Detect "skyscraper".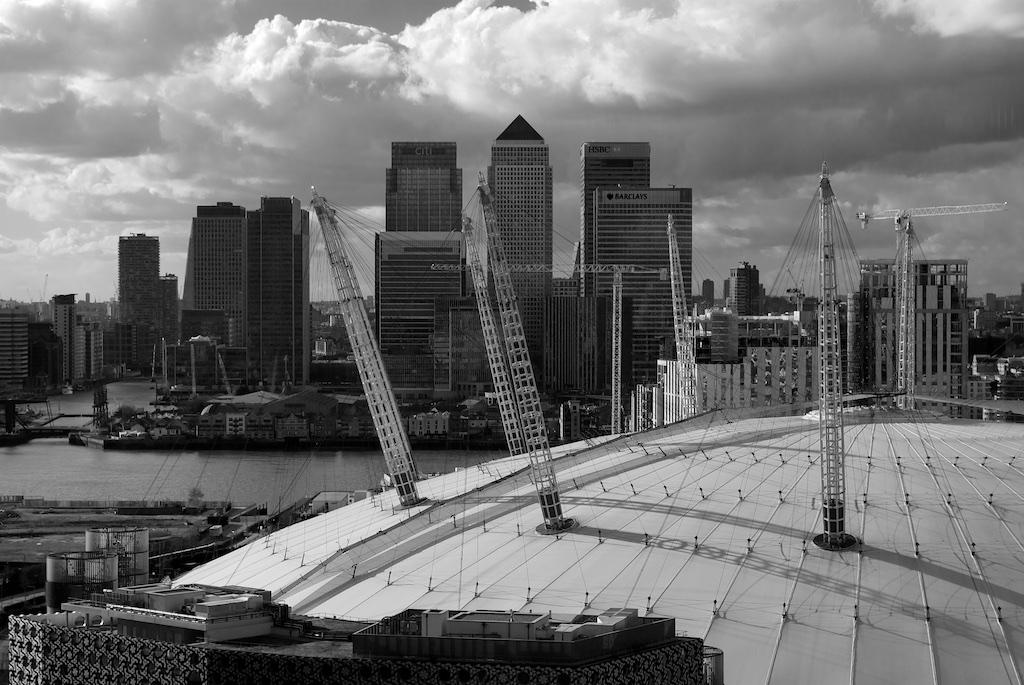
Detected at [left=49, top=292, right=77, bottom=384].
